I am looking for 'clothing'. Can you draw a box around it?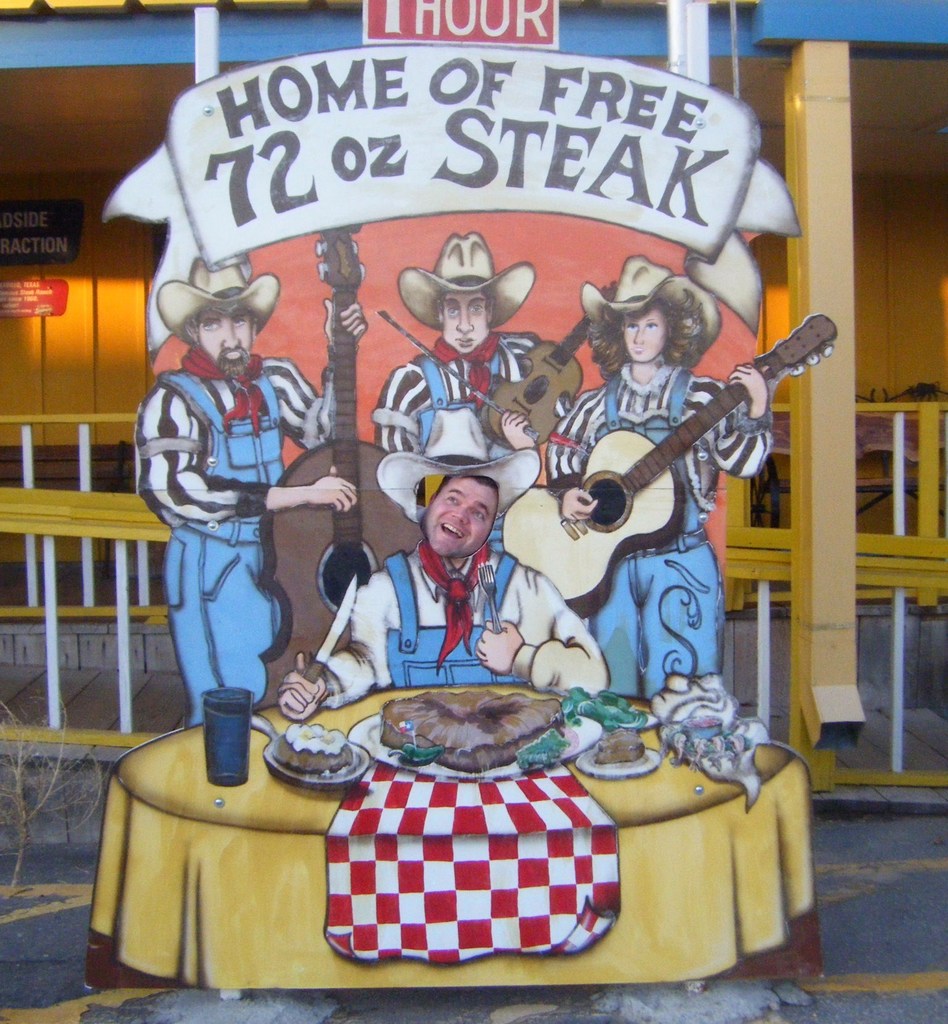
Sure, the bounding box is <box>311,545,605,815</box>.
